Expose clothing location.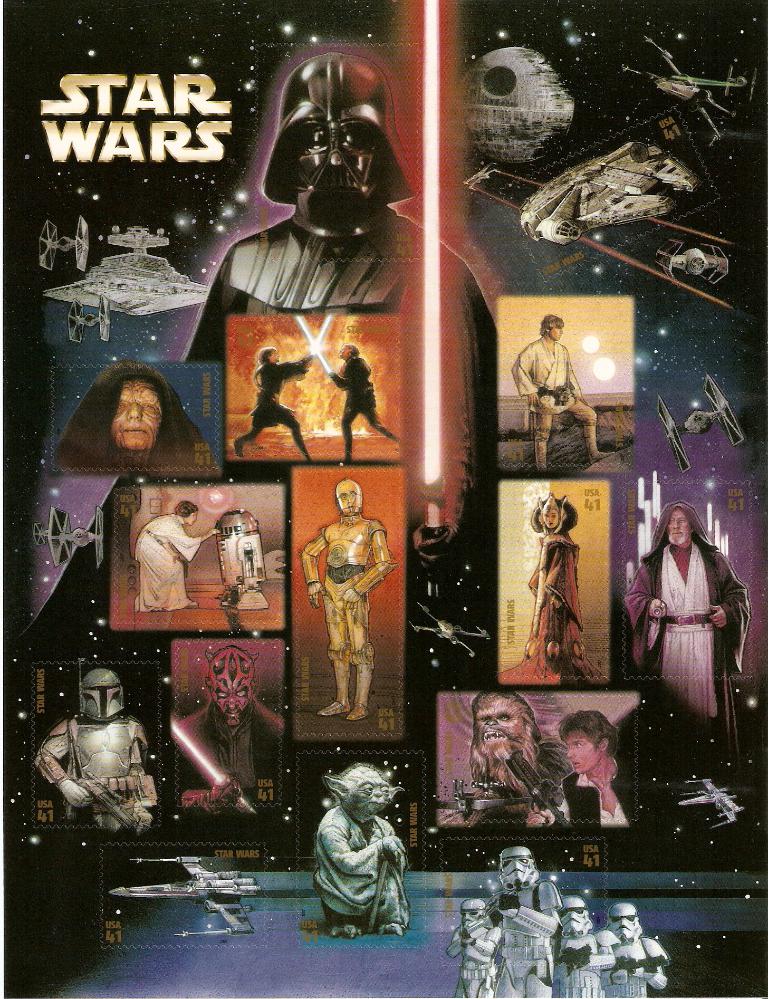
Exposed at {"left": 625, "top": 498, "right": 751, "bottom": 758}.
